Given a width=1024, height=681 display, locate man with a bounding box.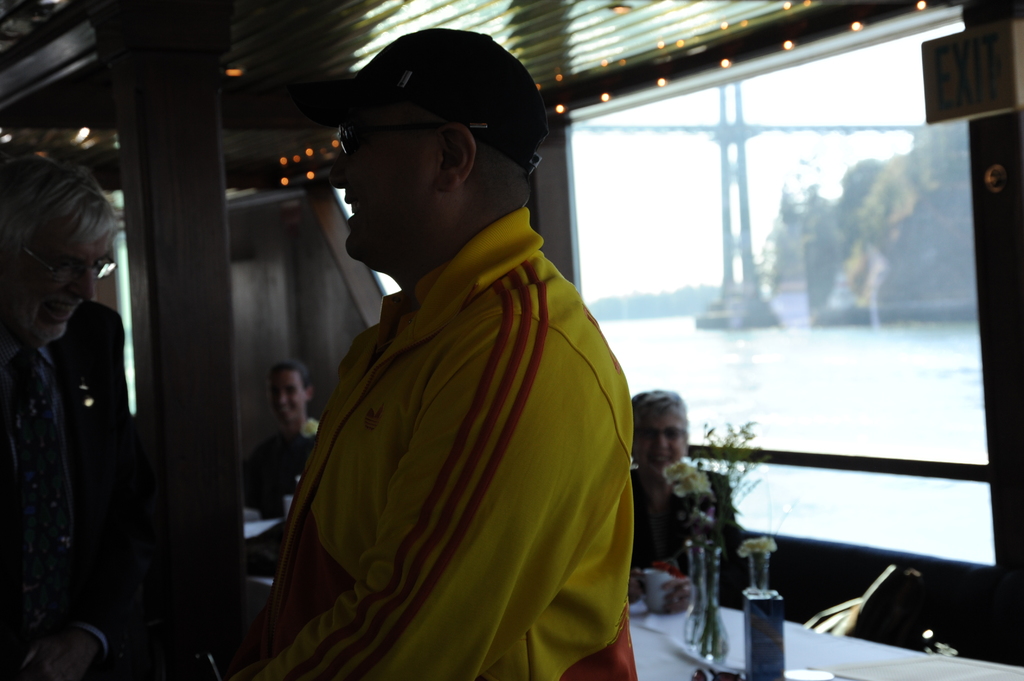
Located: {"x1": 223, "y1": 17, "x2": 639, "y2": 680}.
